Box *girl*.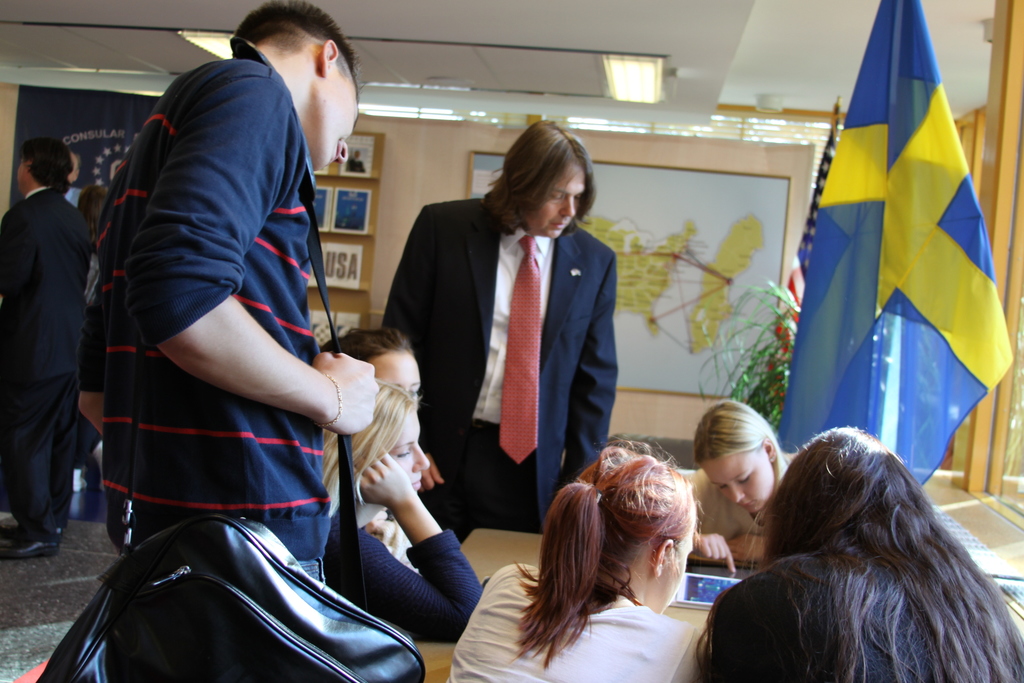
[445,437,711,682].
